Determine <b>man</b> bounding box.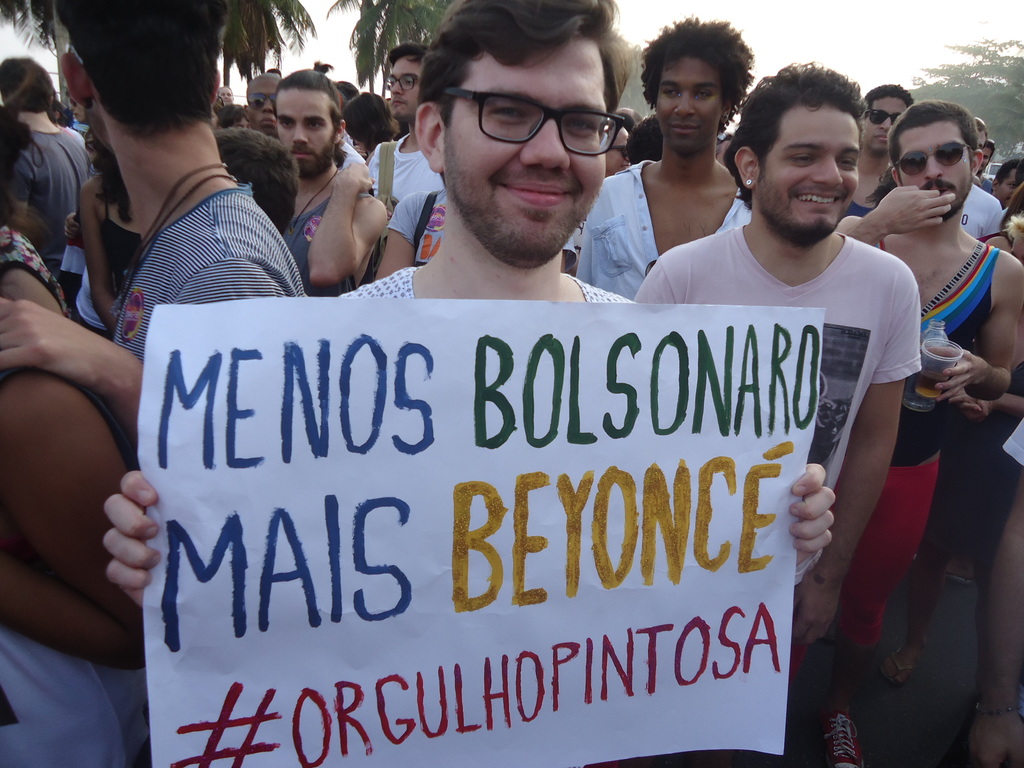
Determined: rect(975, 145, 991, 192).
